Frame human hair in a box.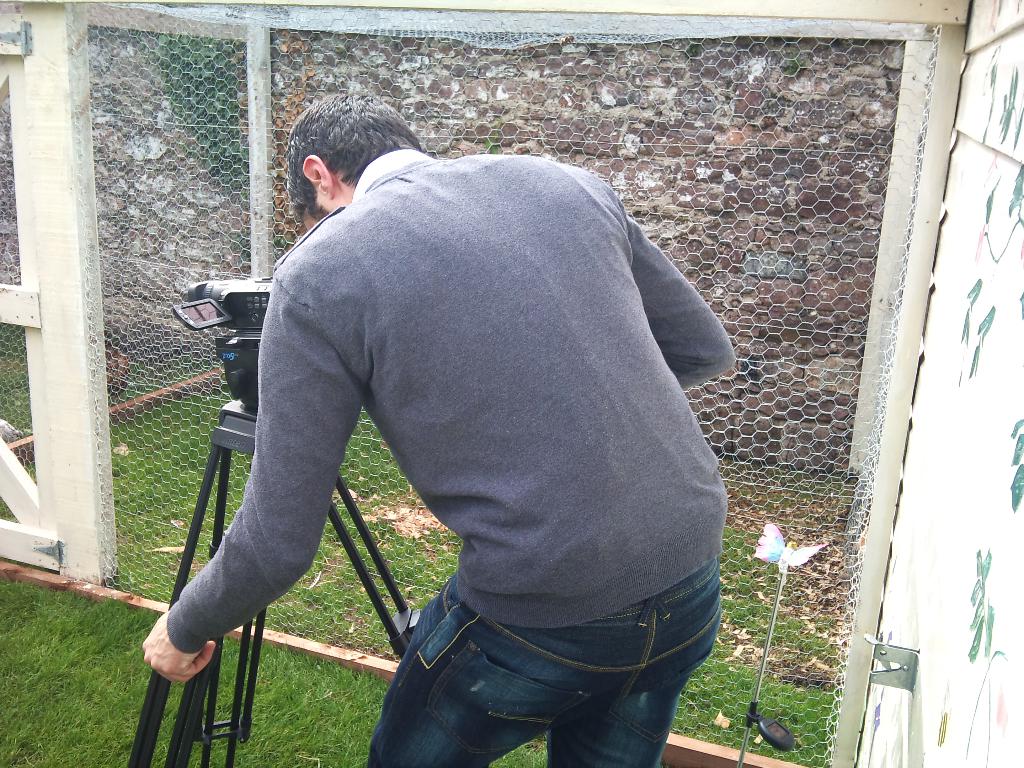
(284,89,426,227).
